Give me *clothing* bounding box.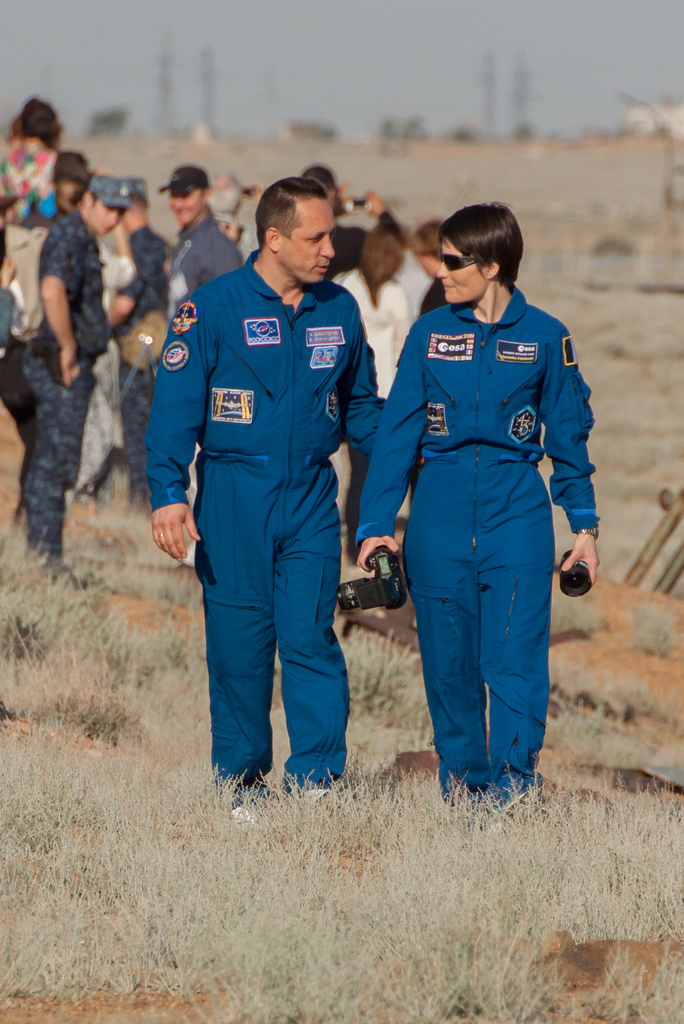
bbox=(370, 259, 596, 779).
